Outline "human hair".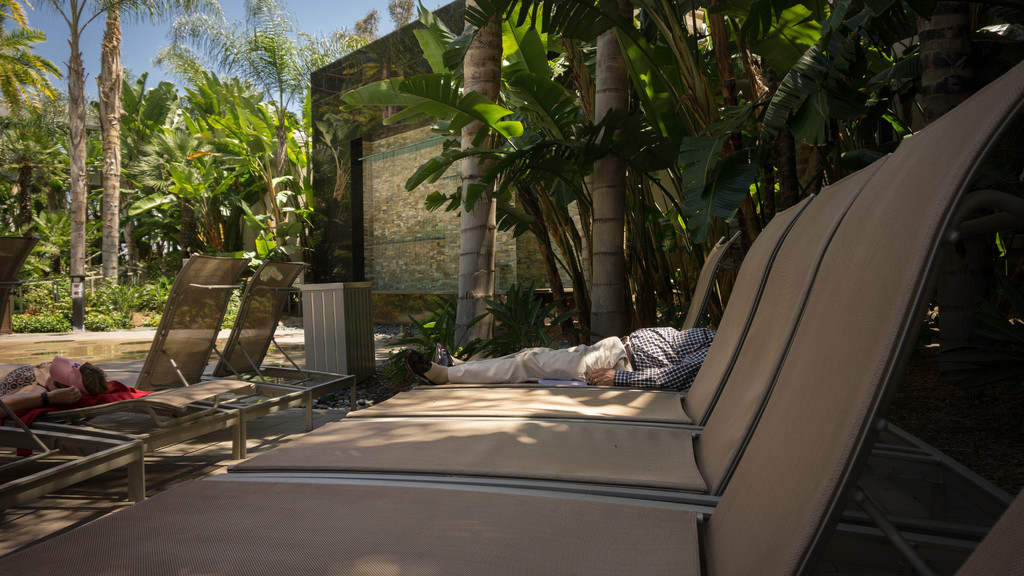
Outline: 54:377:72:388.
